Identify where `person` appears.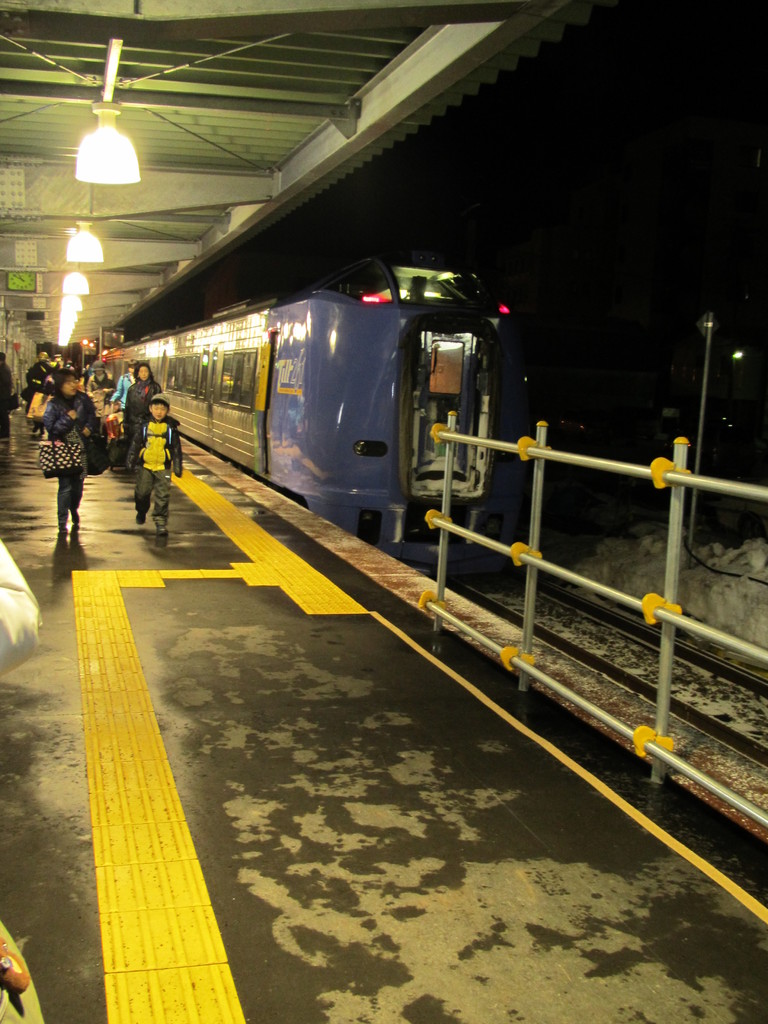
Appears at 134/390/181/548.
